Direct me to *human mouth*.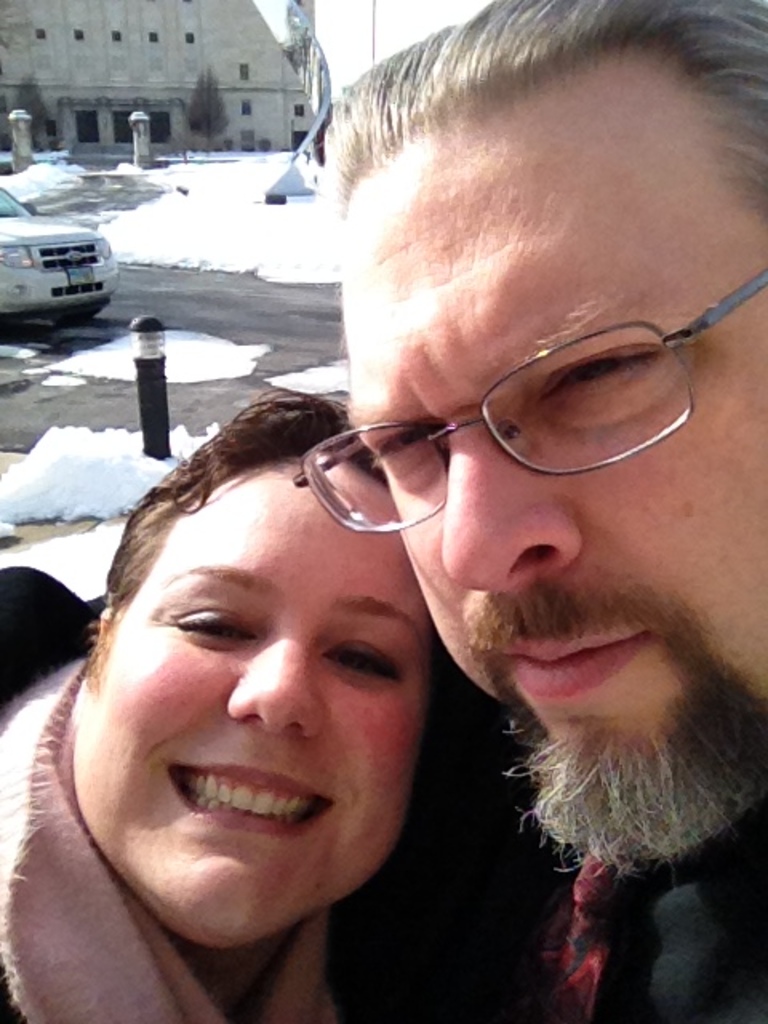
Direction: <box>162,757,326,832</box>.
